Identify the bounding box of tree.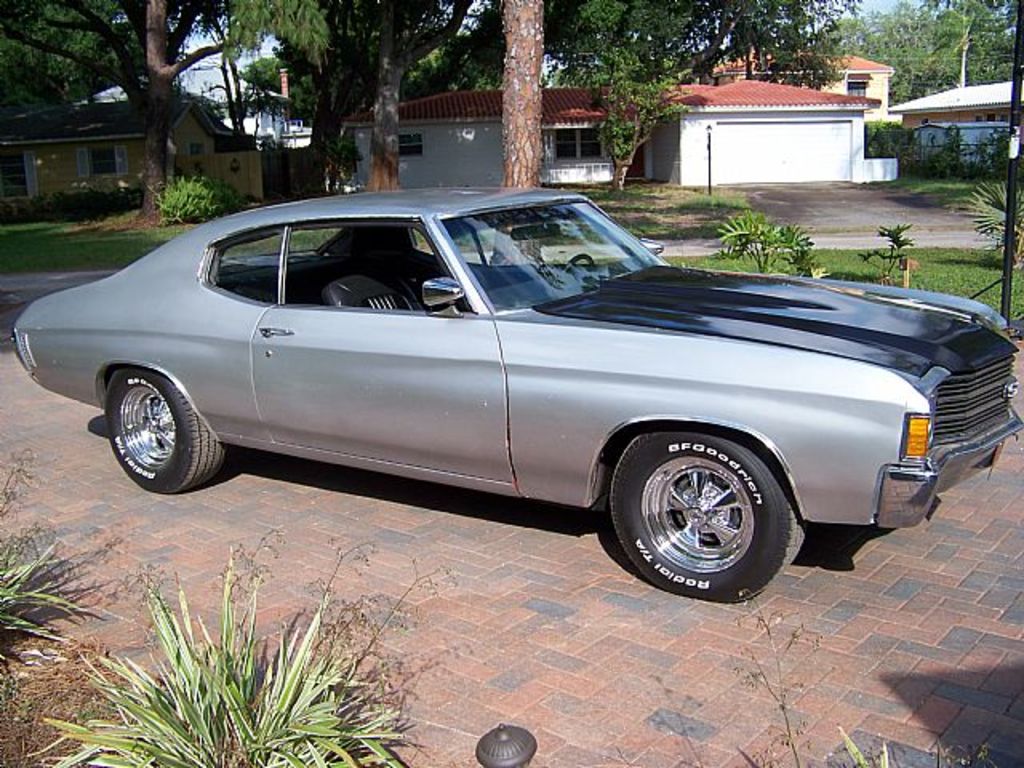
454:0:869:94.
